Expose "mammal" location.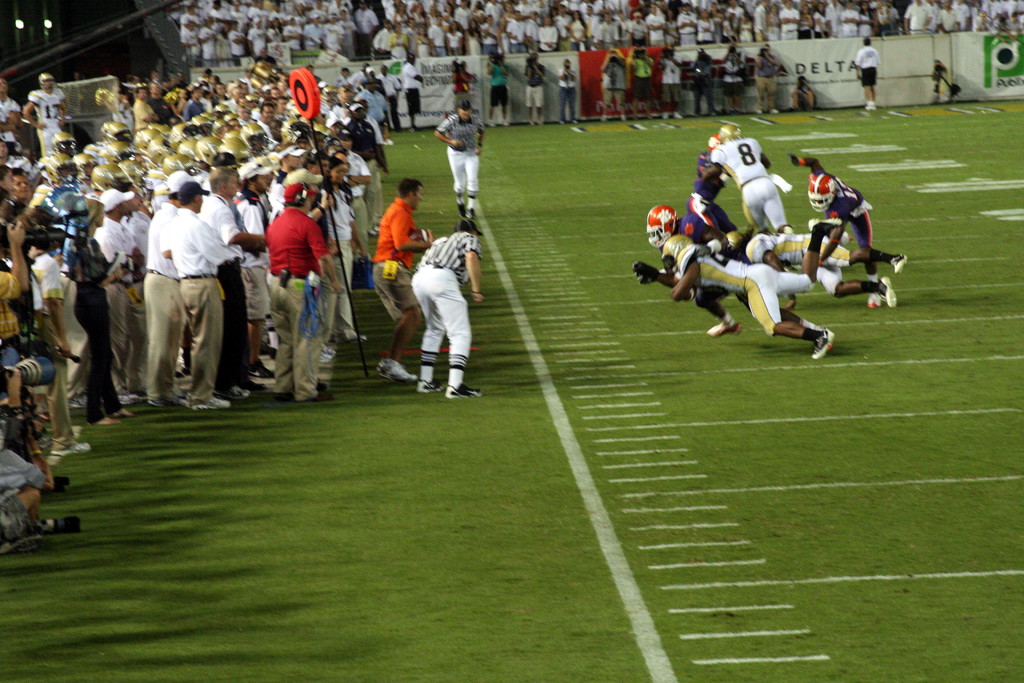
Exposed at {"left": 405, "top": 215, "right": 477, "bottom": 400}.
